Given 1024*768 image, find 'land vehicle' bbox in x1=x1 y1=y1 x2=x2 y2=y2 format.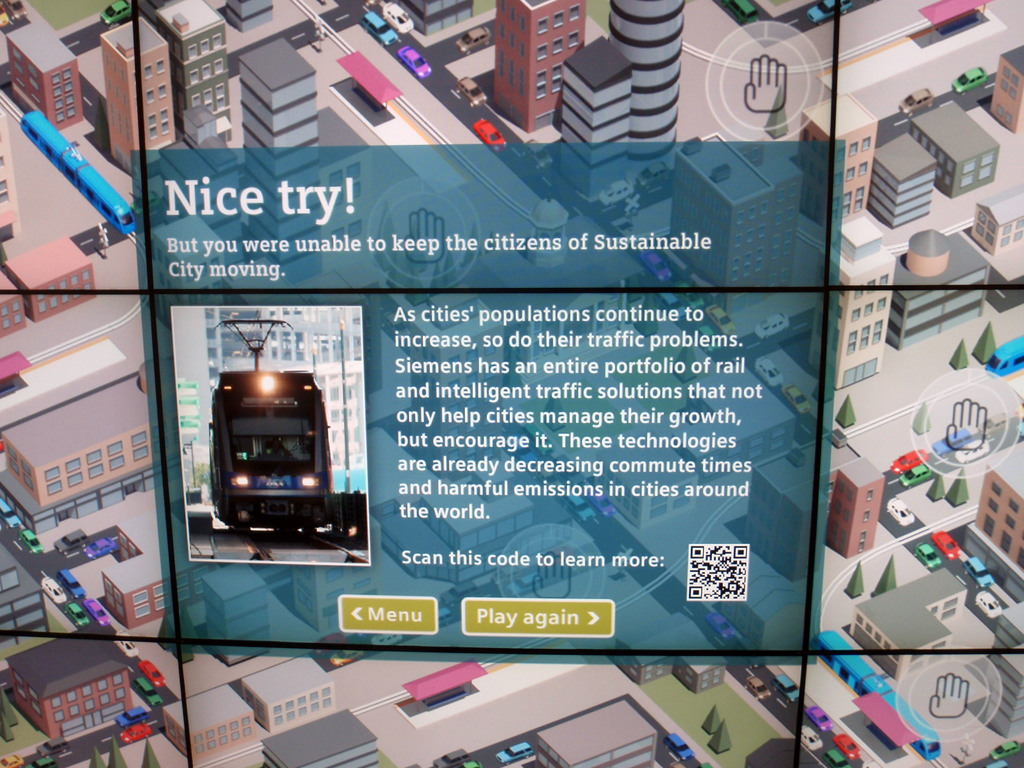
x1=442 y1=579 x2=480 y2=604.
